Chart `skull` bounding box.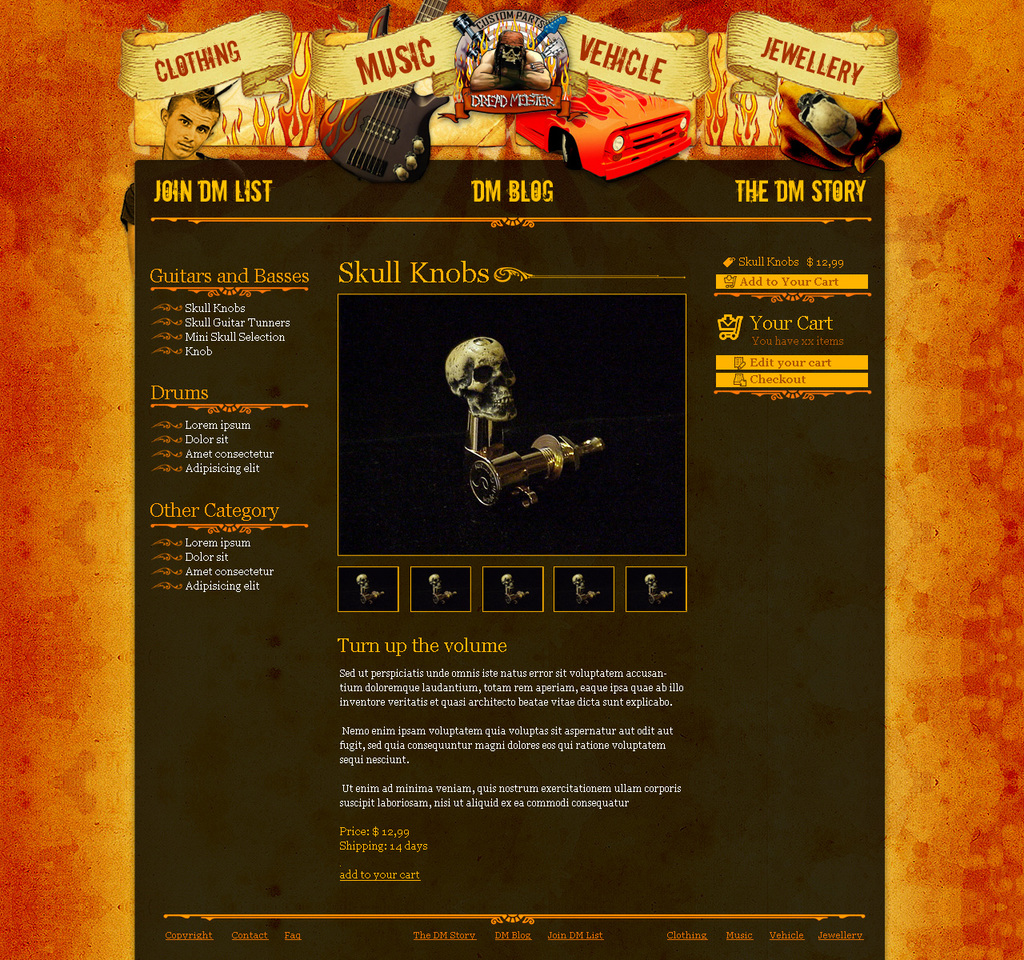
Charted: {"x1": 443, "y1": 330, "x2": 516, "y2": 419}.
